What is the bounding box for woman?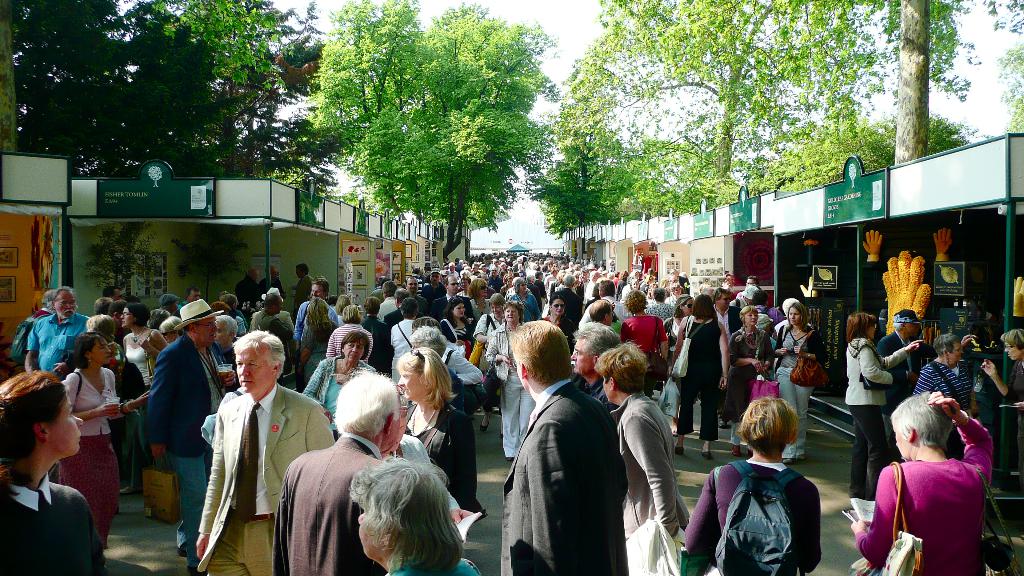
region(327, 303, 372, 364).
